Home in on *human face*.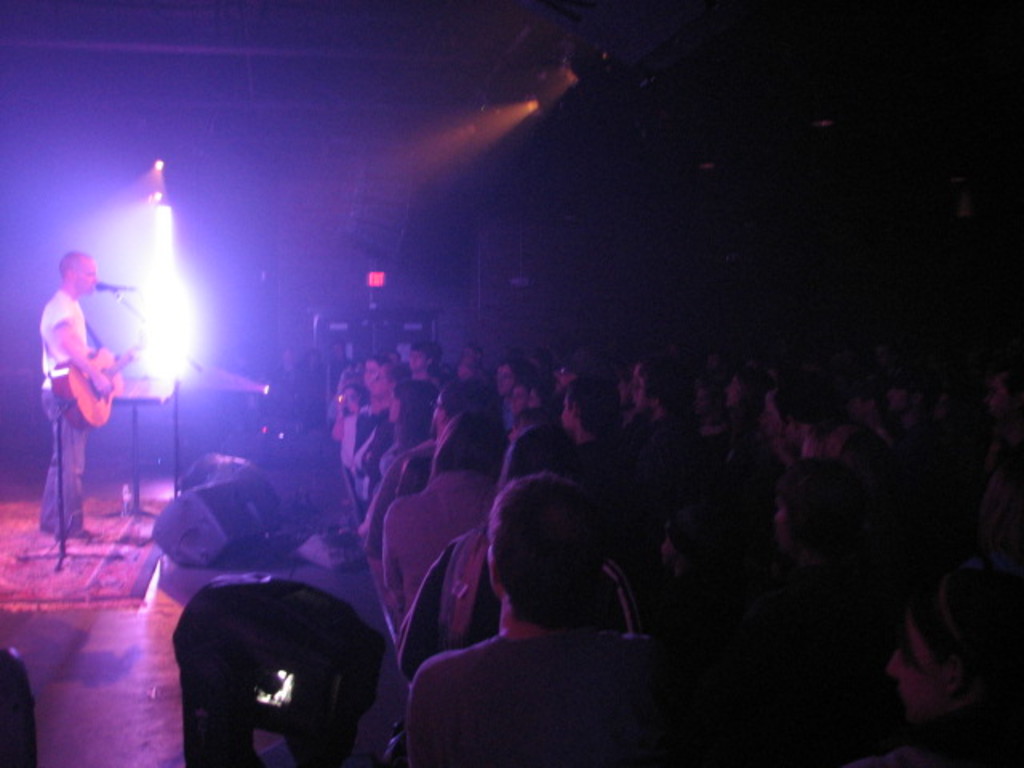
Homed in at Rect(427, 395, 440, 429).
